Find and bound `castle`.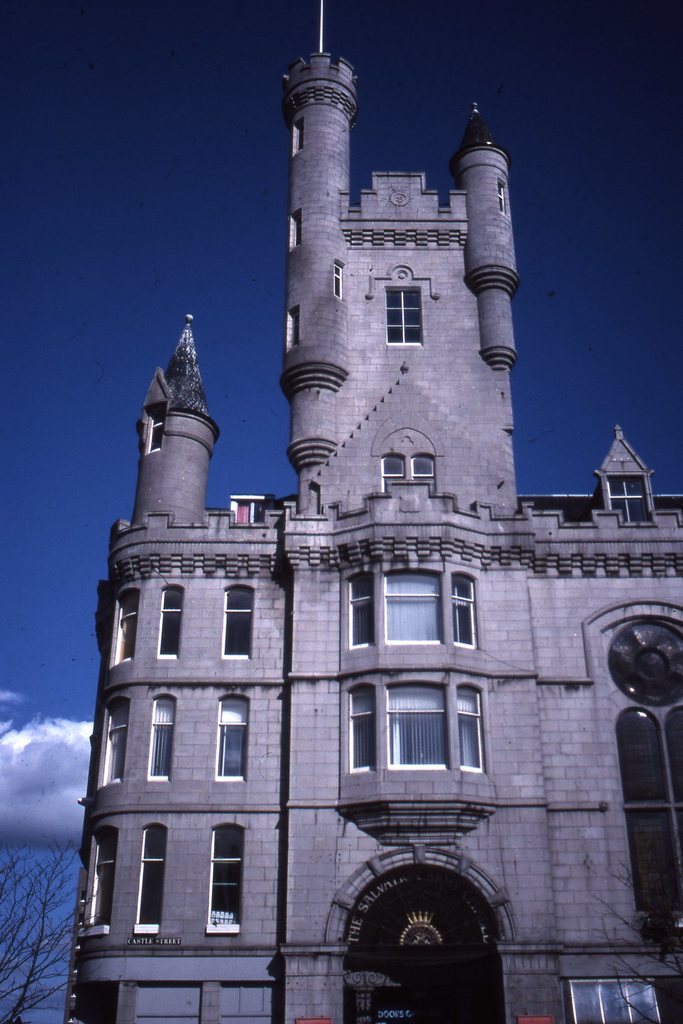
Bound: box(62, 0, 634, 1021).
